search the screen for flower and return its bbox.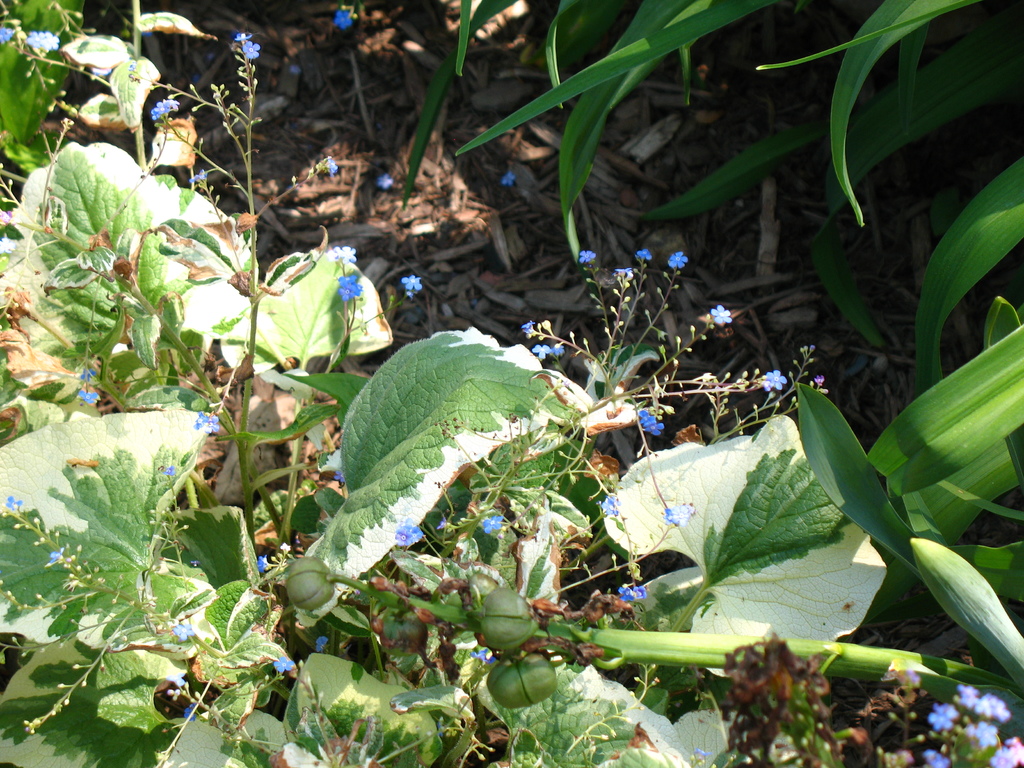
Found: rect(332, 7, 353, 29).
